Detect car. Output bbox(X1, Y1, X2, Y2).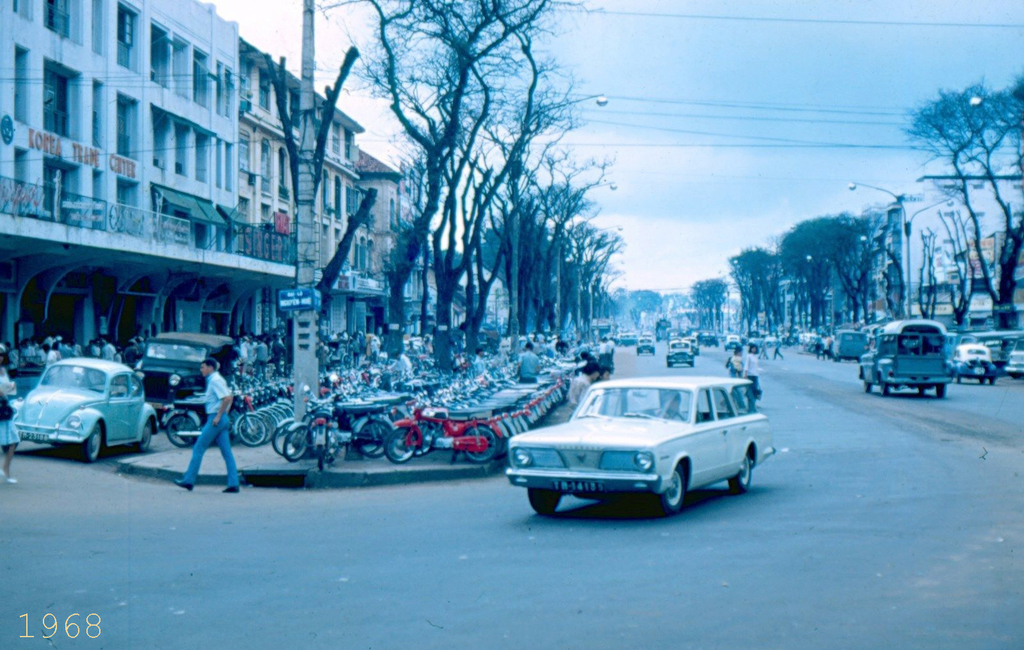
bbox(497, 360, 783, 523).
